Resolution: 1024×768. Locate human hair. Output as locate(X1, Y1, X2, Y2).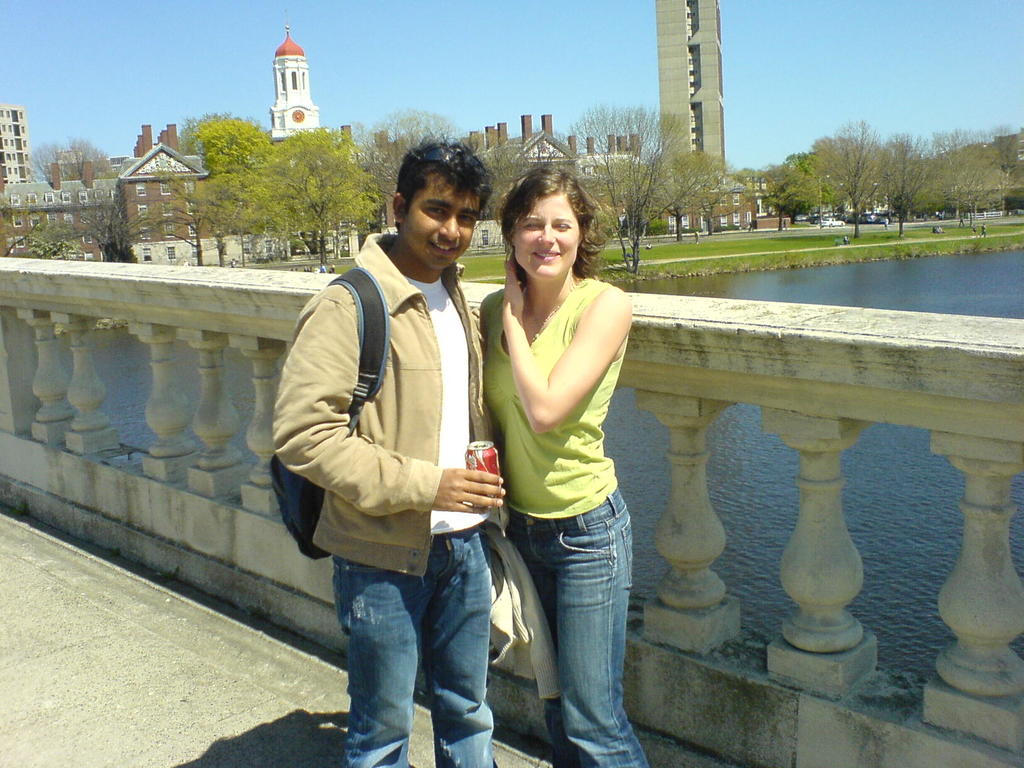
locate(497, 163, 598, 277).
